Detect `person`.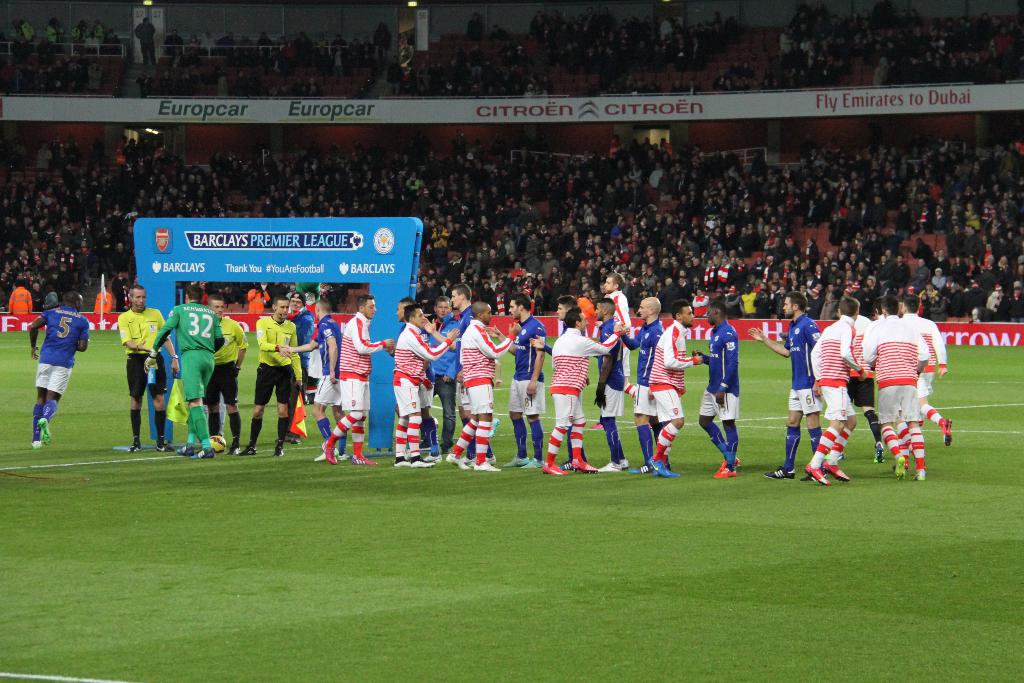
Detected at (395,306,459,468).
